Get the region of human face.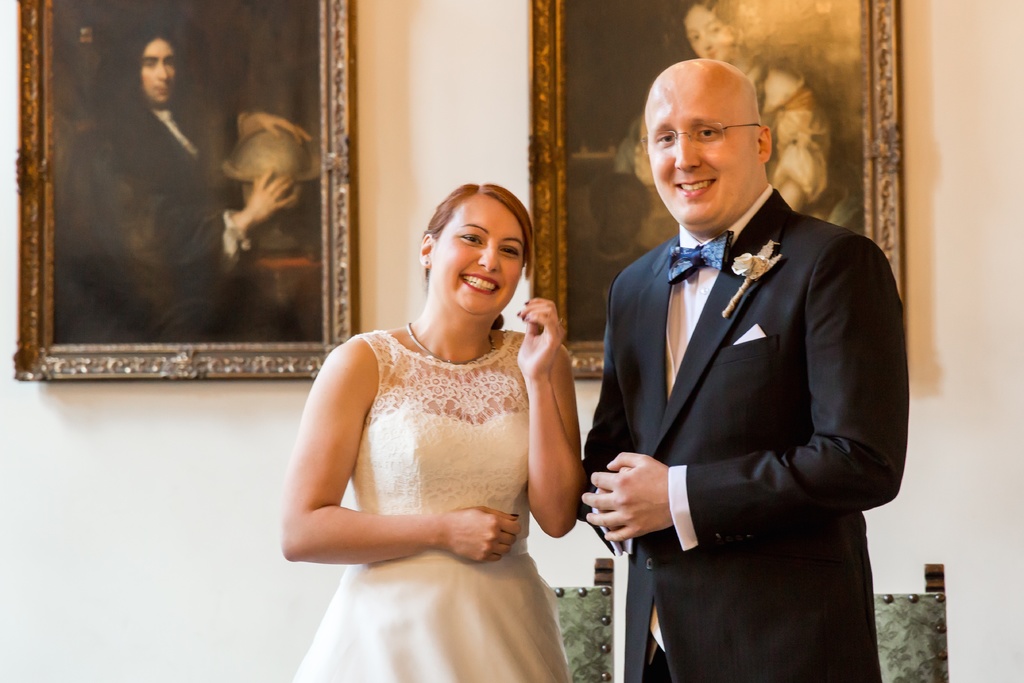
[left=433, top=192, right=531, bottom=314].
